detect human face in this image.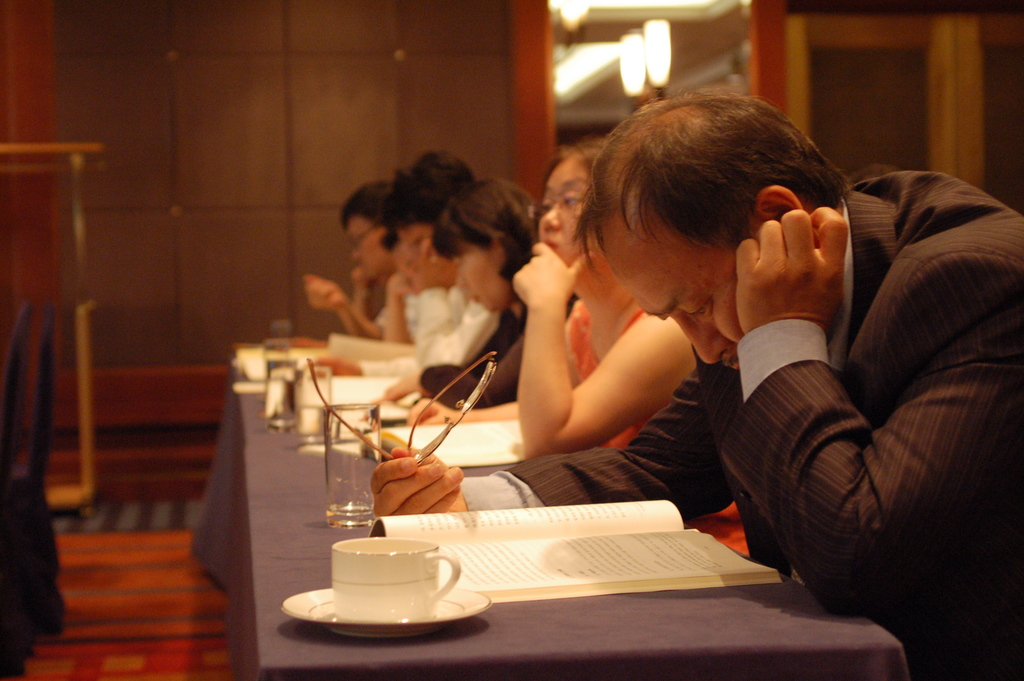
Detection: <box>351,218,388,277</box>.
